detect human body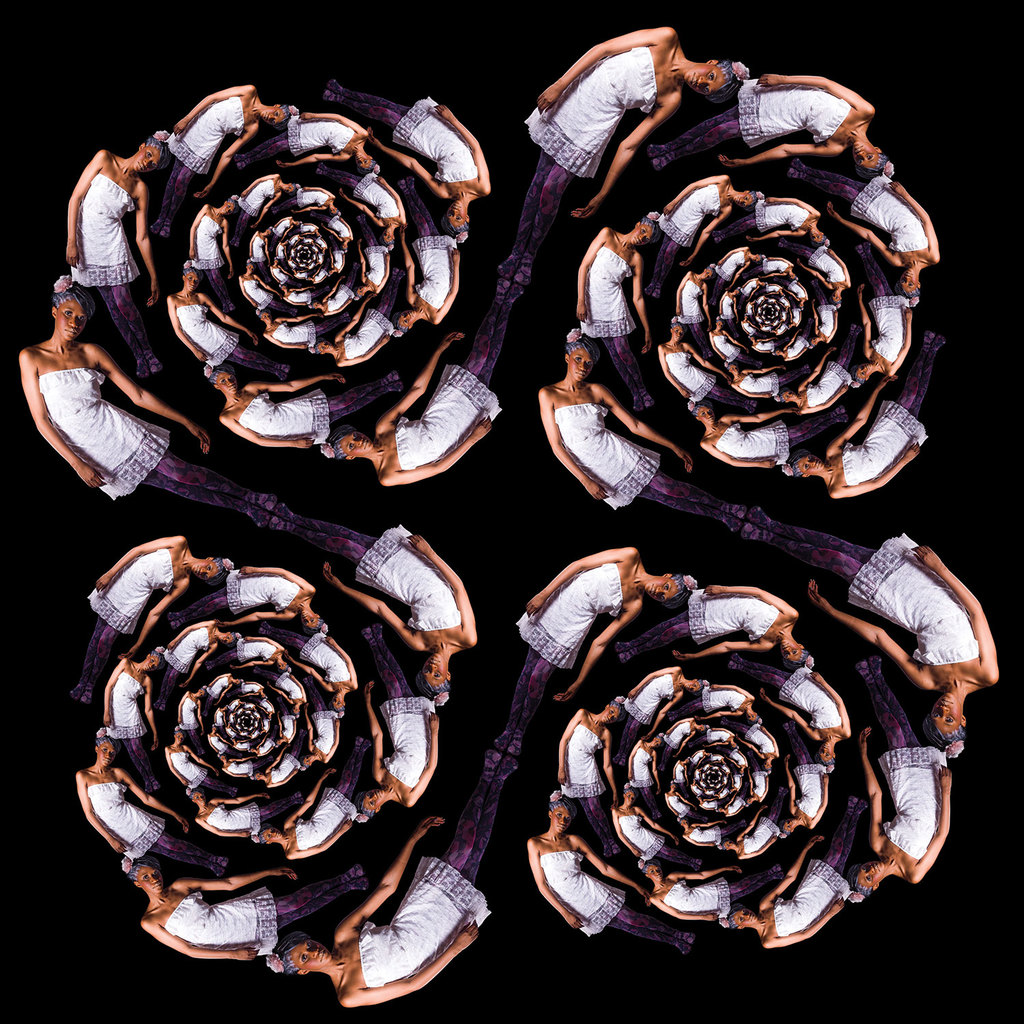
<region>743, 533, 1006, 694</region>
